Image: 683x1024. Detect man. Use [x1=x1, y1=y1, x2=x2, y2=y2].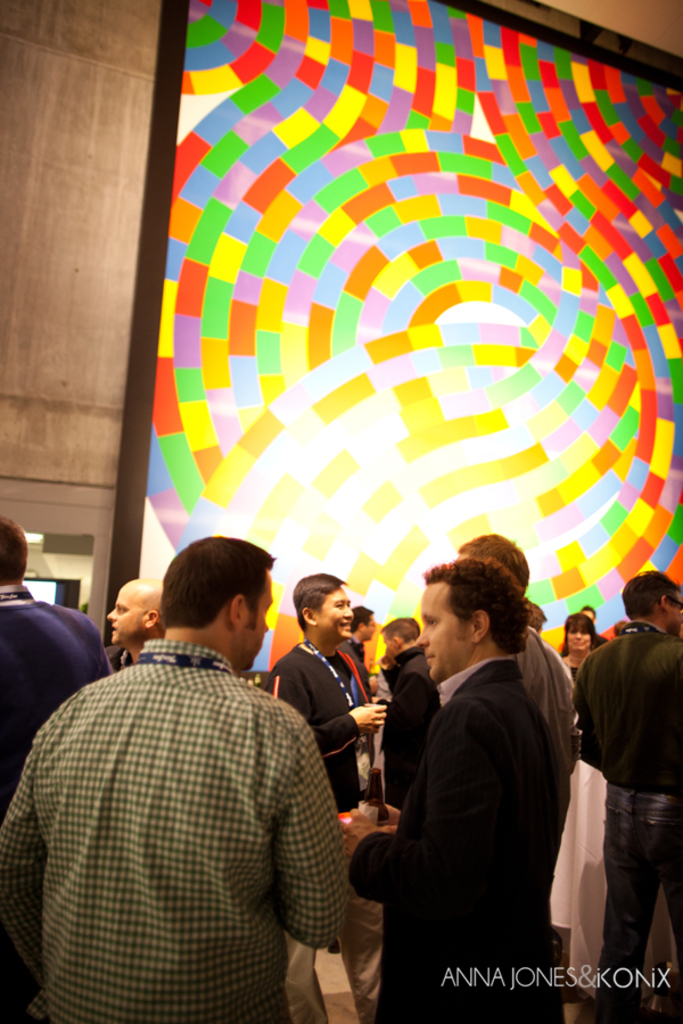
[x1=581, y1=571, x2=682, y2=1023].
